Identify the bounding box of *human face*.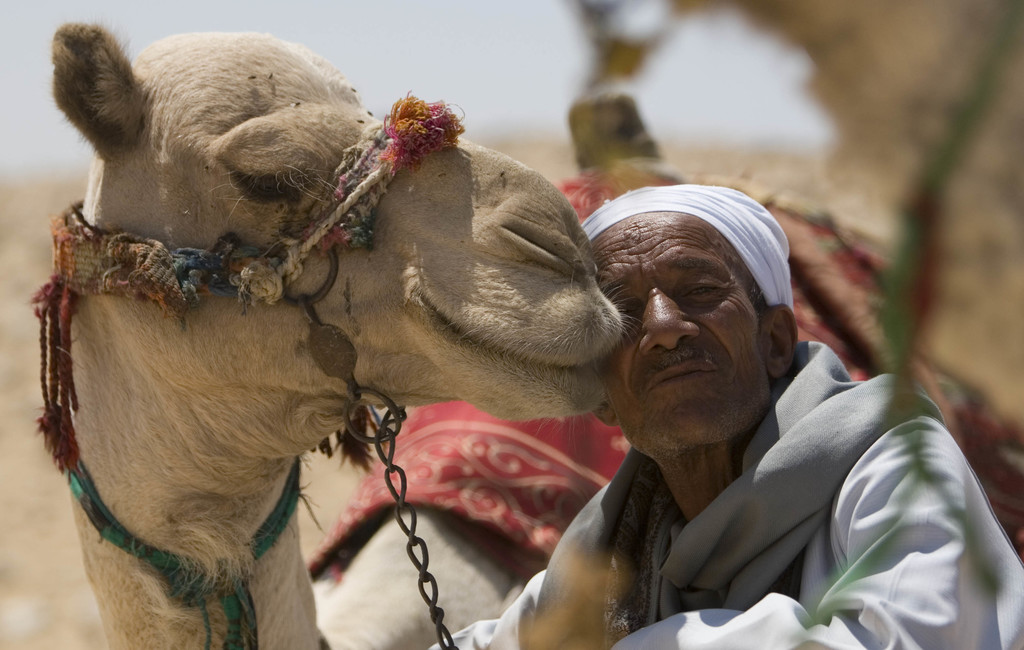
bbox(593, 221, 760, 441).
